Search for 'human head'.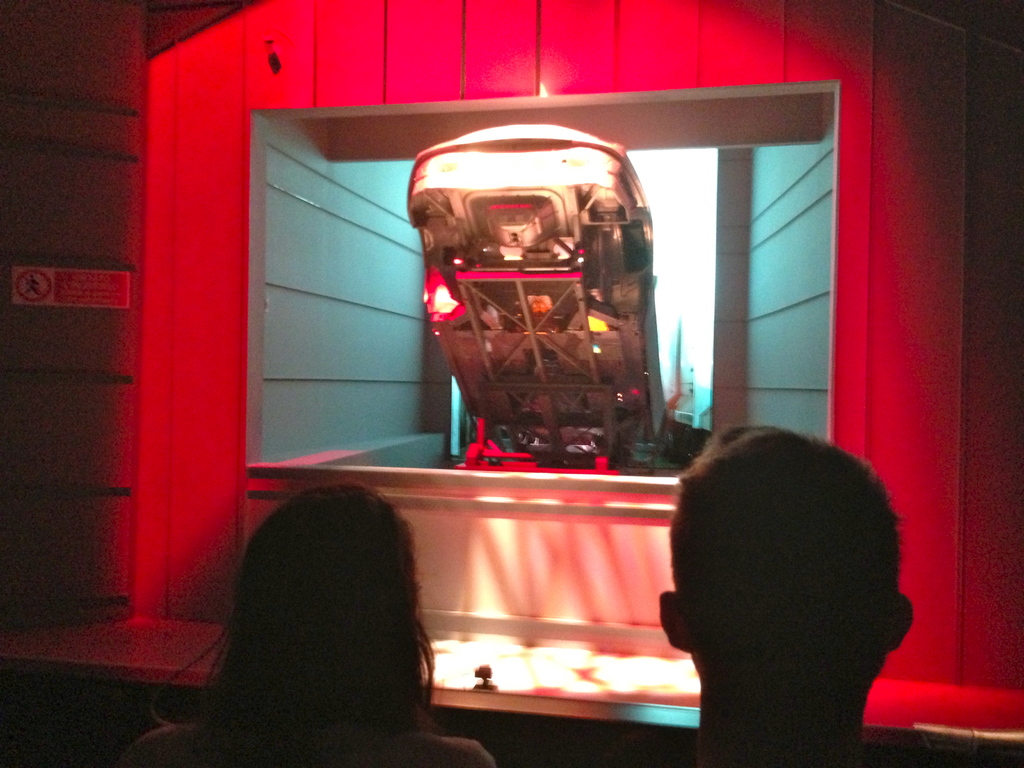
Found at crop(657, 420, 917, 727).
